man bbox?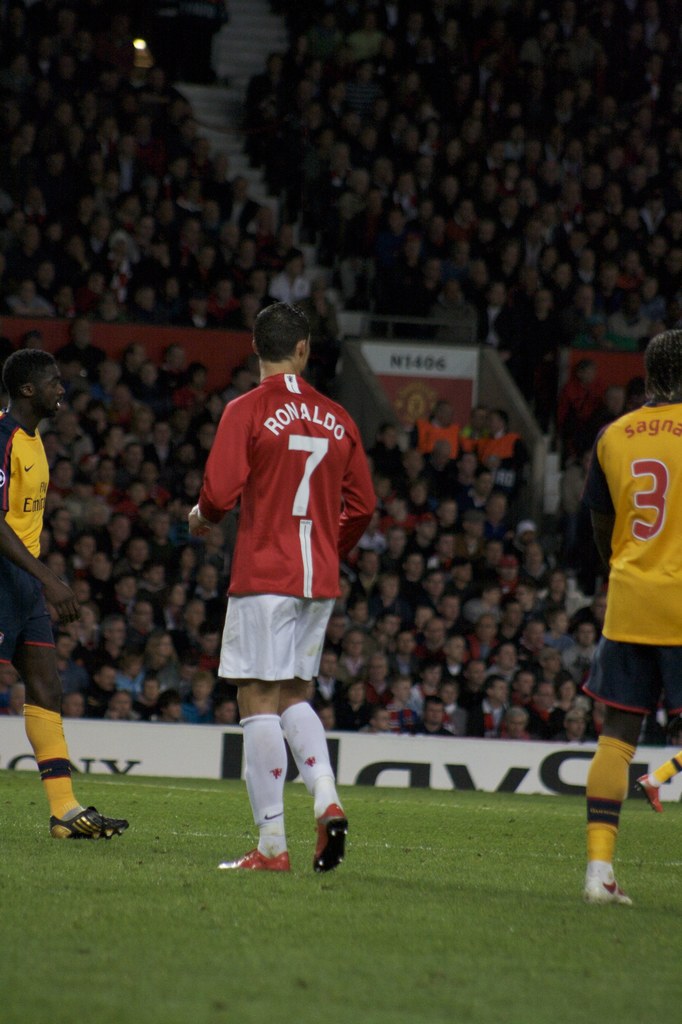
Rect(581, 325, 681, 914)
